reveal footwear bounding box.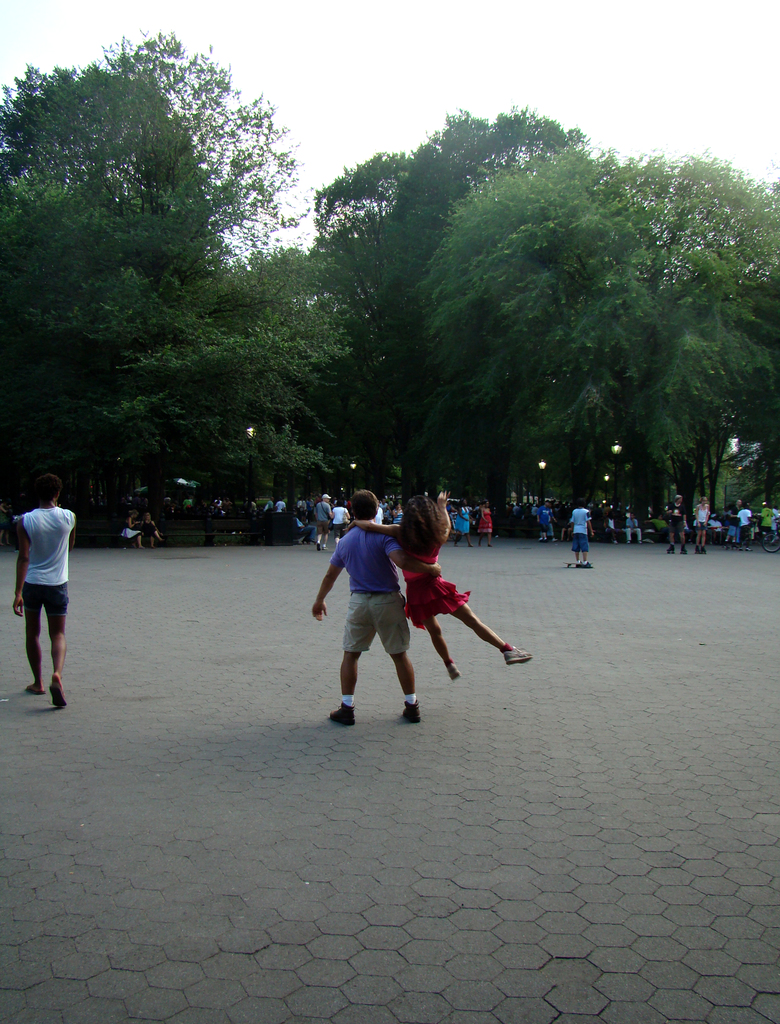
Revealed: detection(584, 557, 593, 566).
